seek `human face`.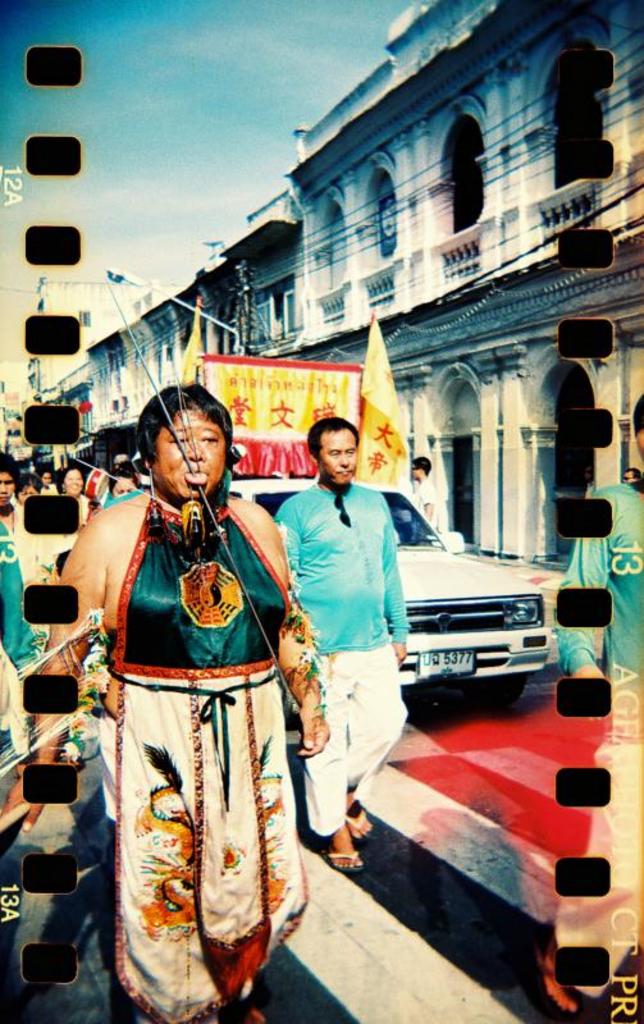
<bbox>323, 430, 357, 486</bbox>.
